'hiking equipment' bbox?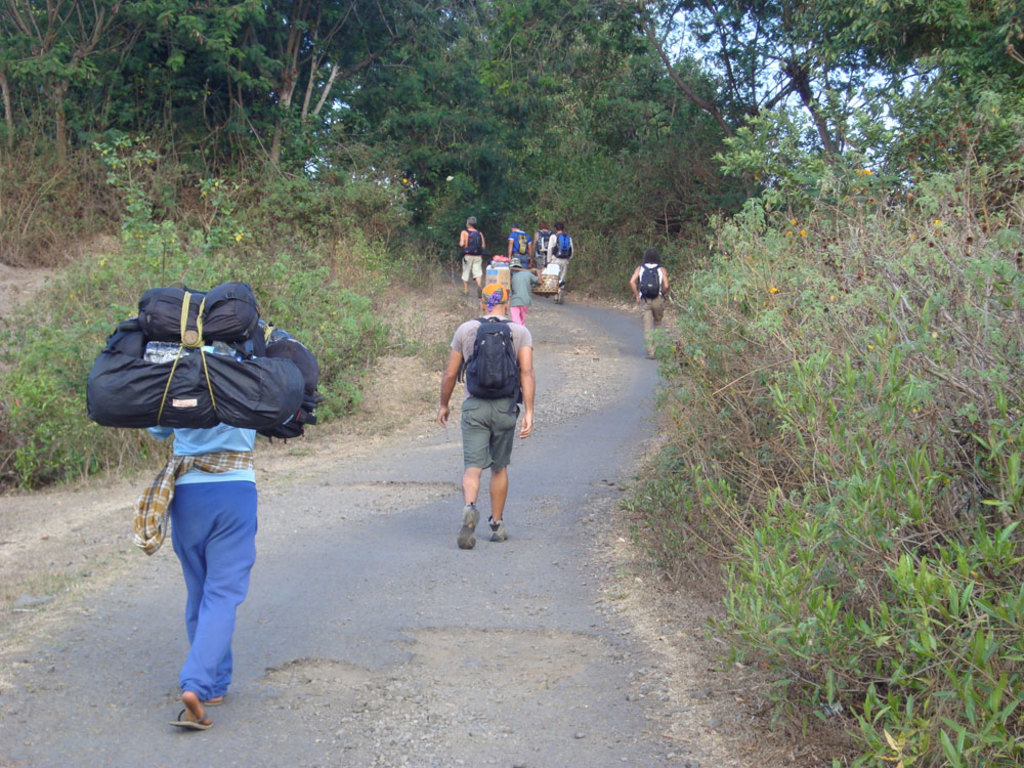
BBox(513, 228, 531, 256)
